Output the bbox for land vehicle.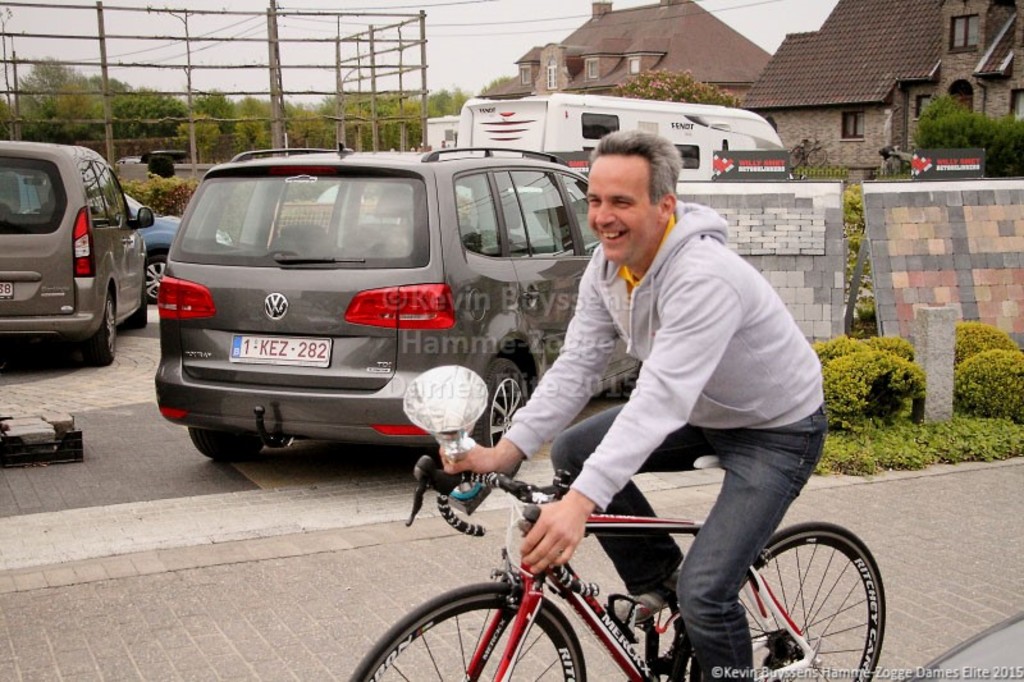
crop(344, 452, 886, 681).
